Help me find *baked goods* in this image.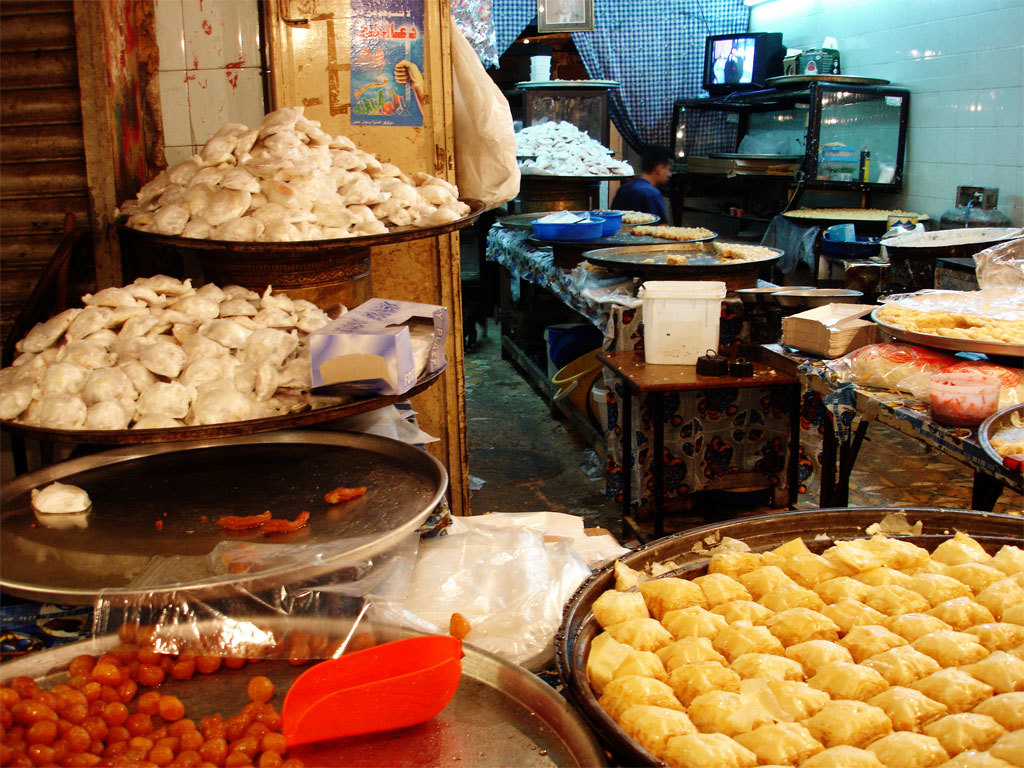
Found it: x1=0 y1=273 x2=344 y2=416.
